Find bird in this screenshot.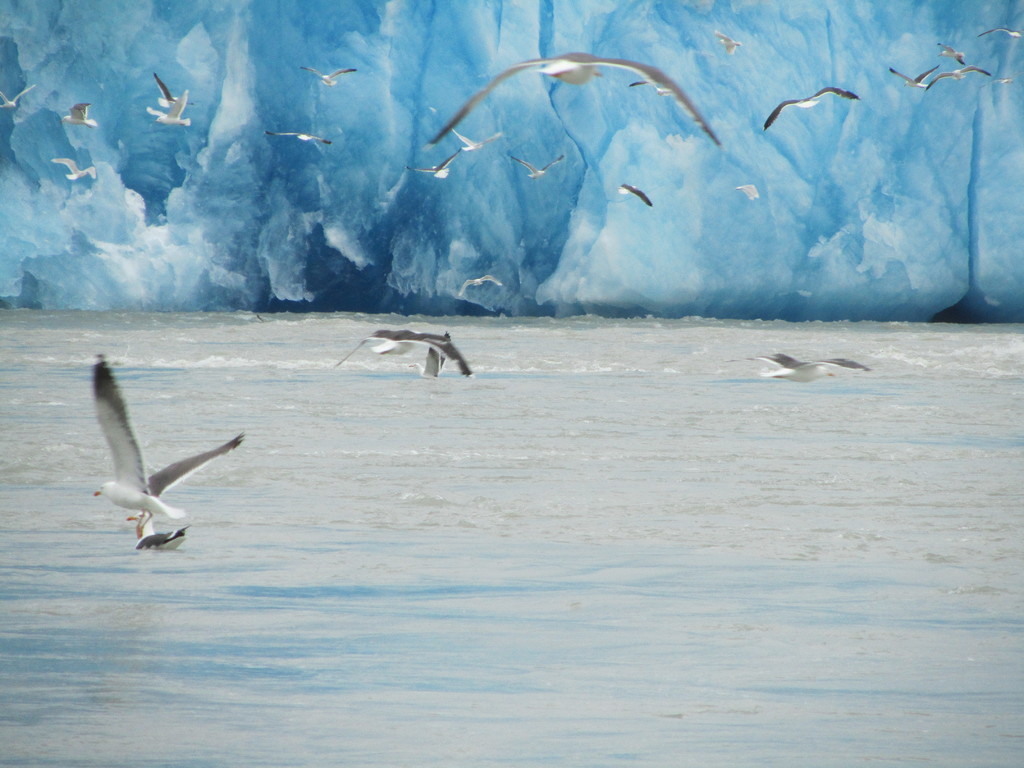
The bounding box for bird is box=[970, 73, 1021, 94].
